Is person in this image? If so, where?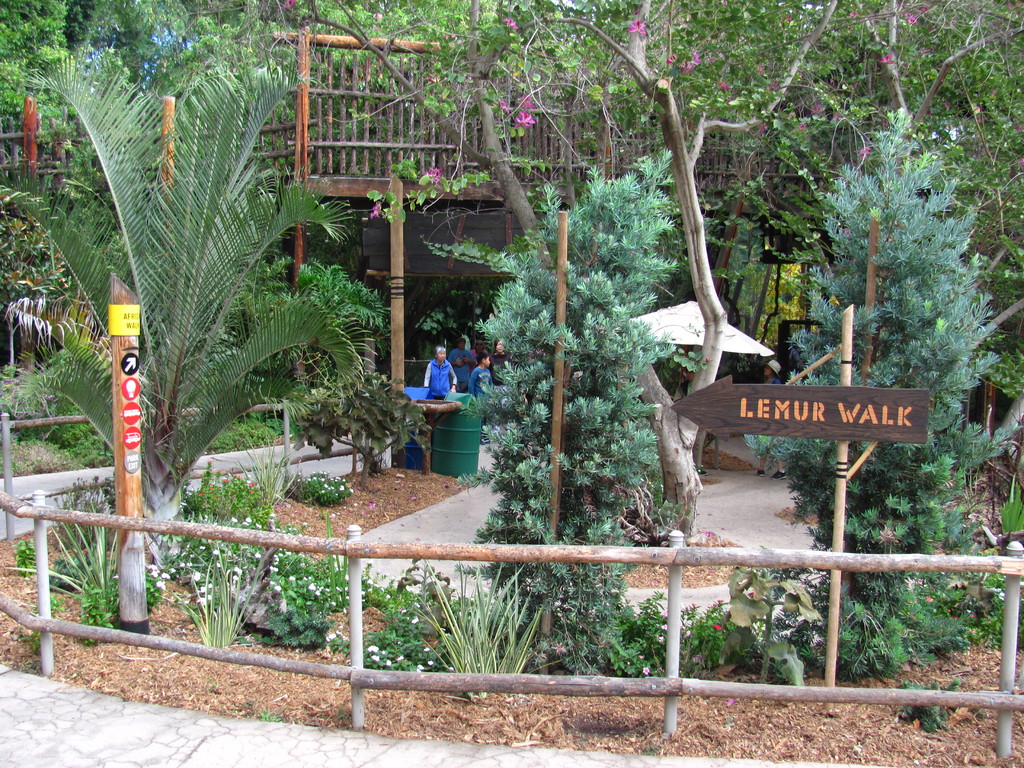
Yes, at rect(422, 346, 443, 398).
